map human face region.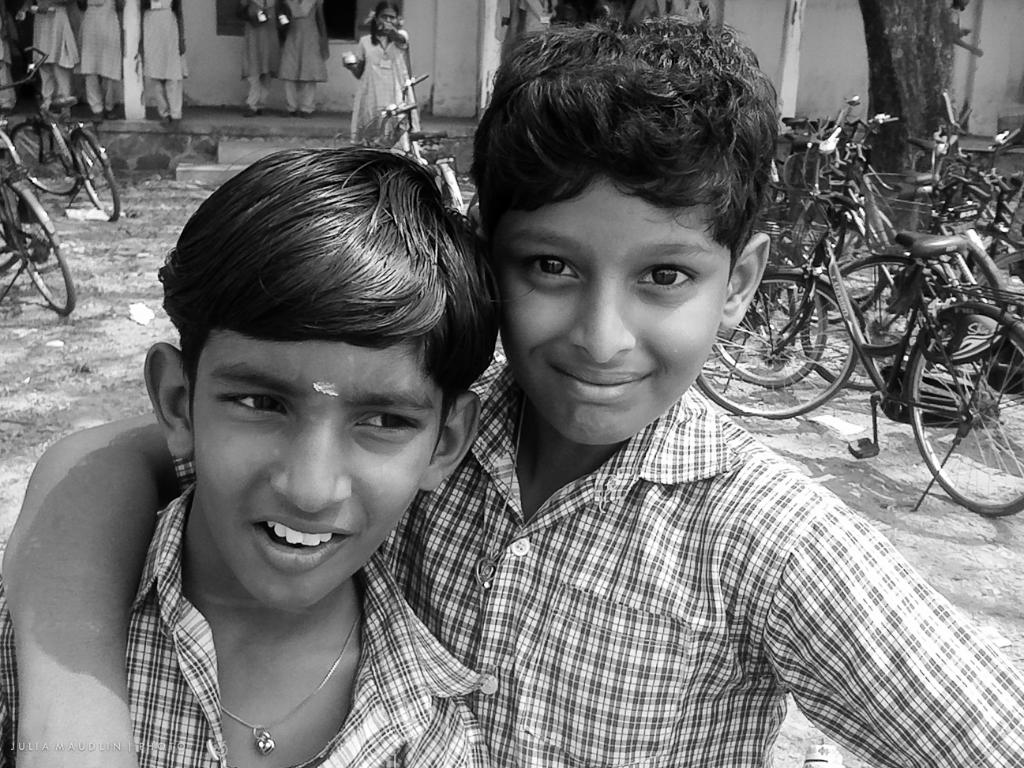
Mapped to [493, 173, 726, 449].
